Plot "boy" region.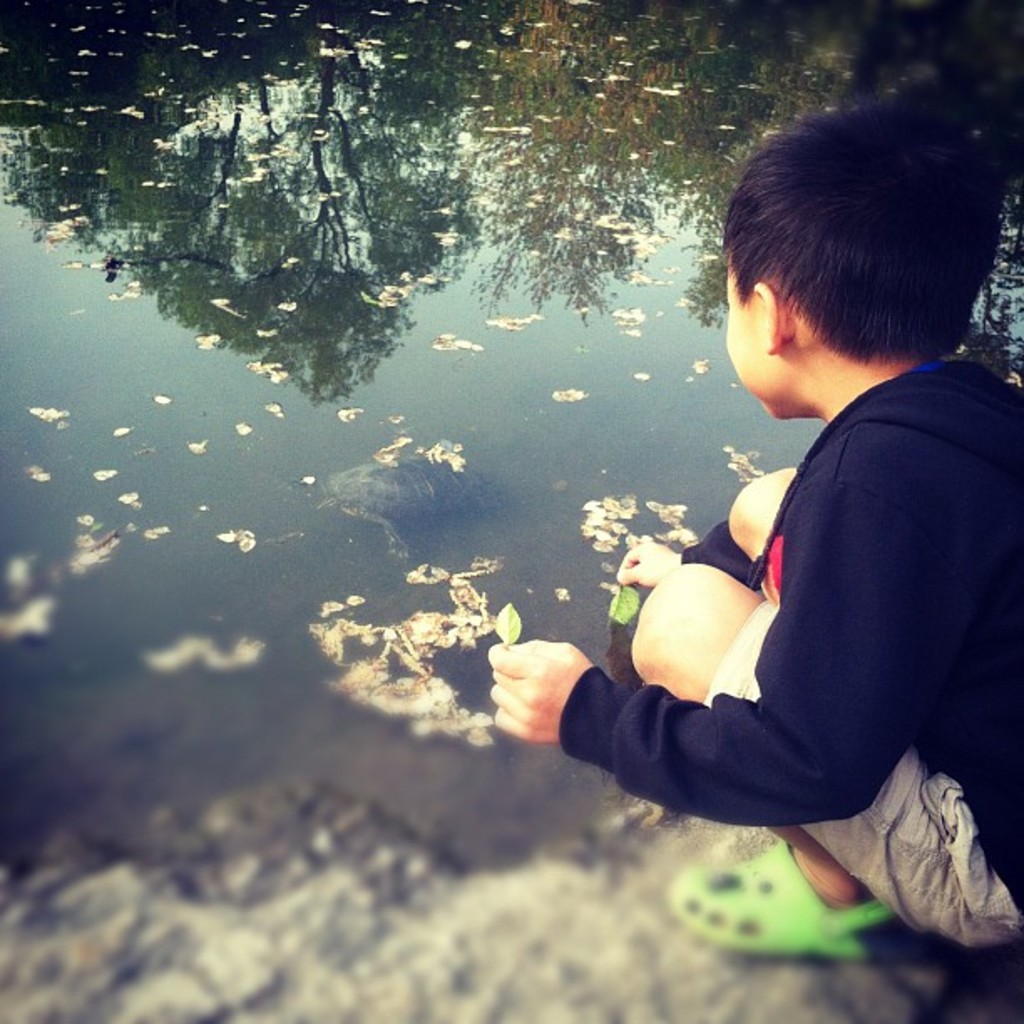
Plotted at rect(373, 55, 989, 920).
